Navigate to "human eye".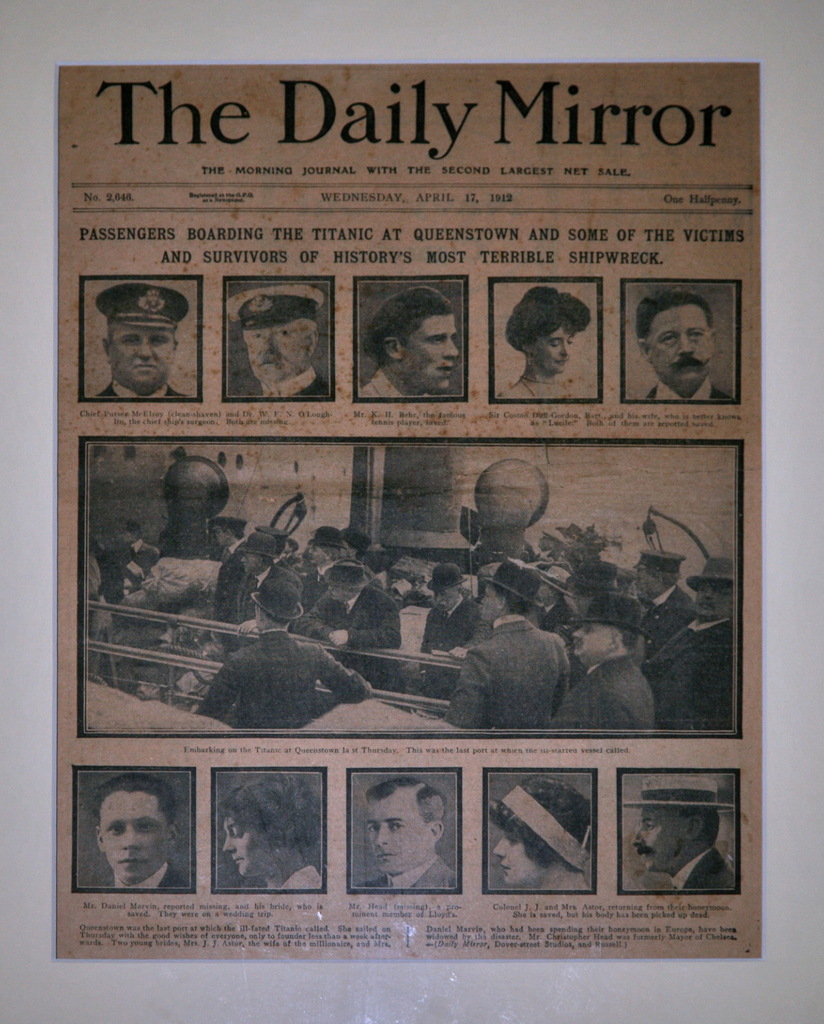
Navigation target: 273 327 292 339.
